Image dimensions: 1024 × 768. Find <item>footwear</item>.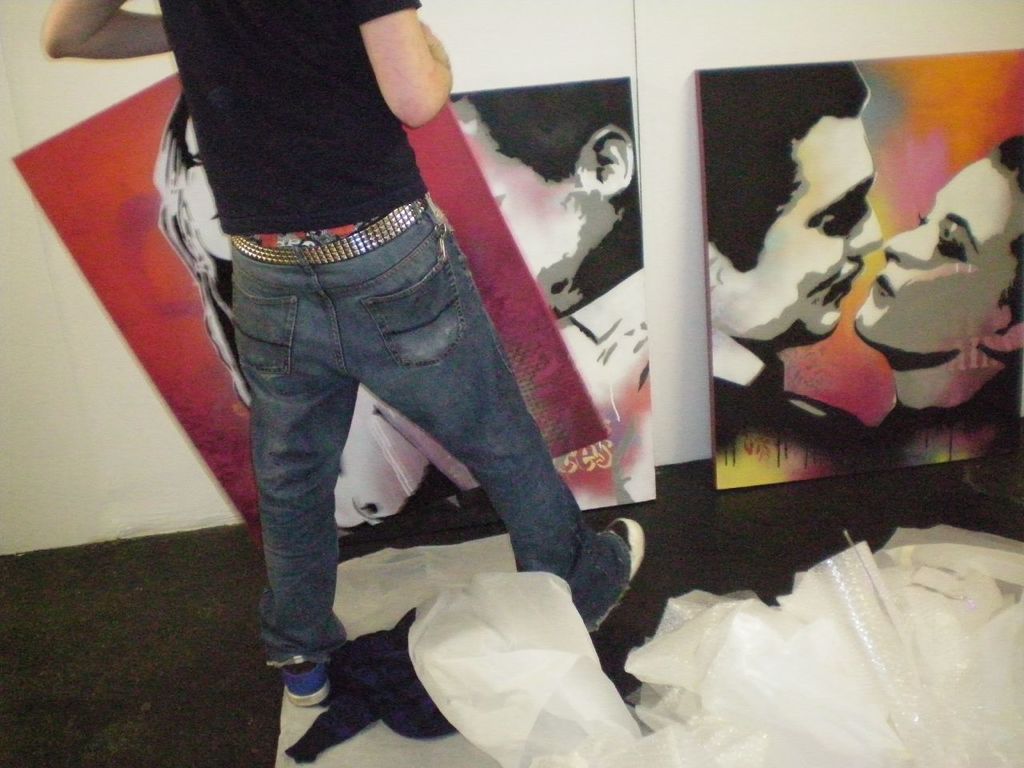
(590, 516, 646, 634).
